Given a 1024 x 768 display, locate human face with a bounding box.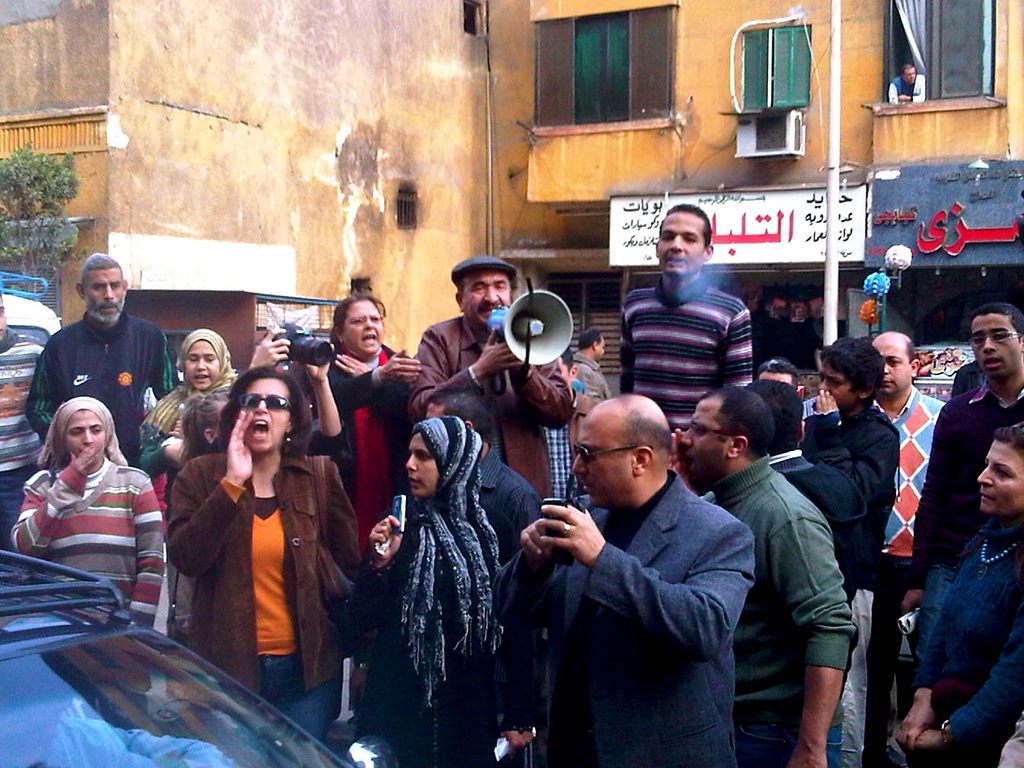
Located: 460,268,513,324.
